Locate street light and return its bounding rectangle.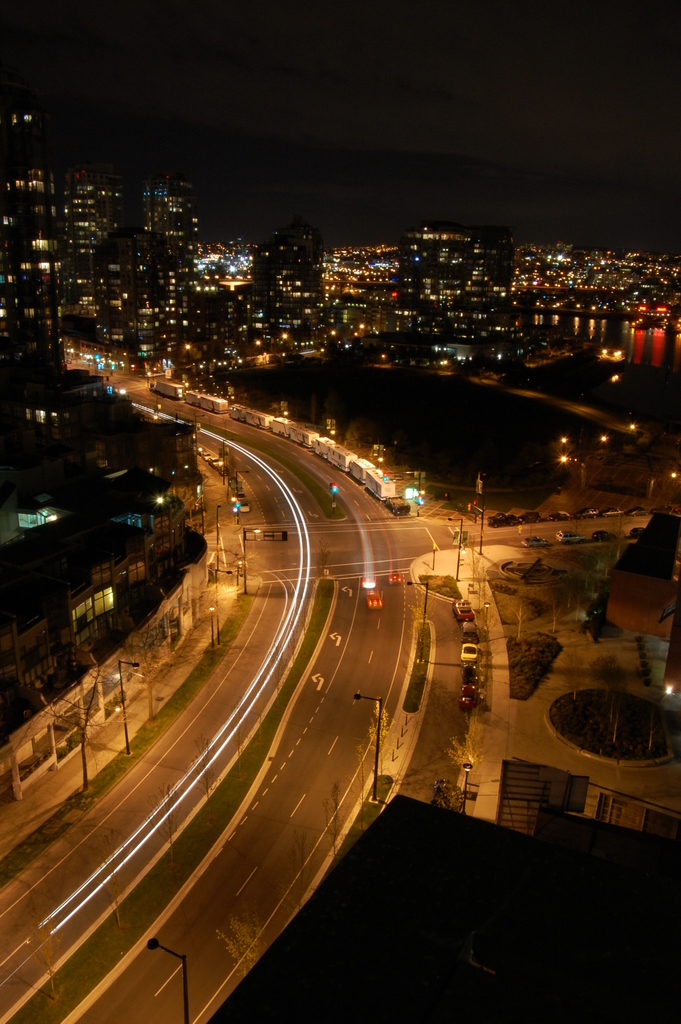
box=[145, 372, 149, 387].
